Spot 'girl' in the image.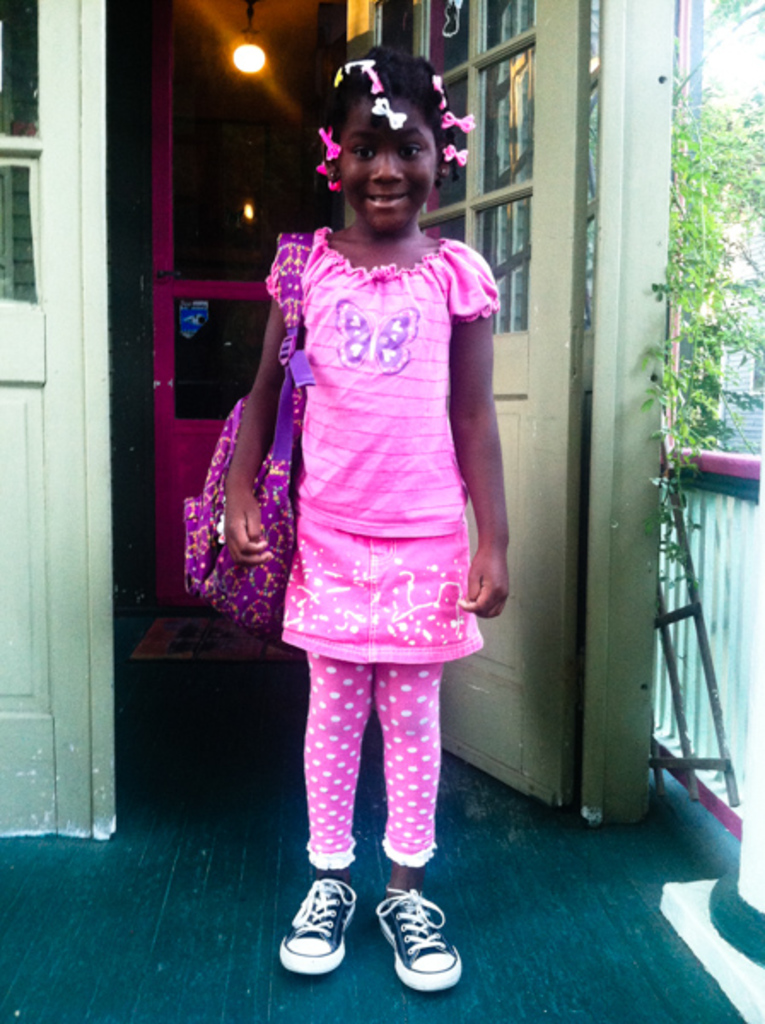
'girl' found at (224, 46, 511, 997).
